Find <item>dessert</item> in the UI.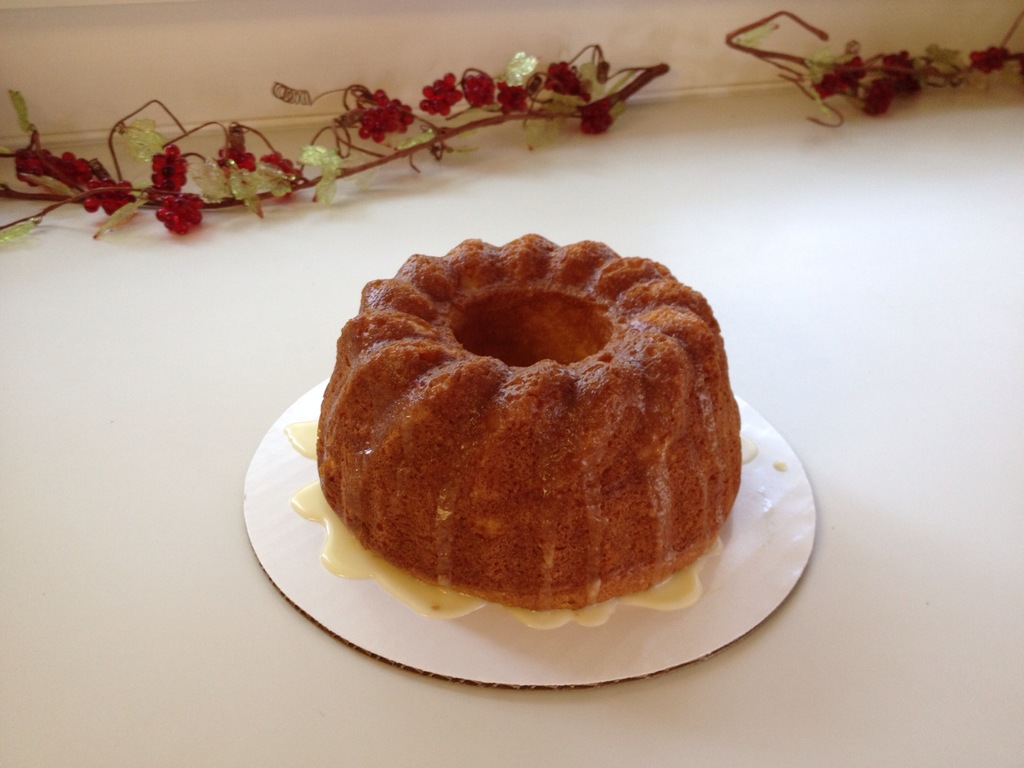
UI element at (x1=317, y1=250, x2=760, y2=642).
